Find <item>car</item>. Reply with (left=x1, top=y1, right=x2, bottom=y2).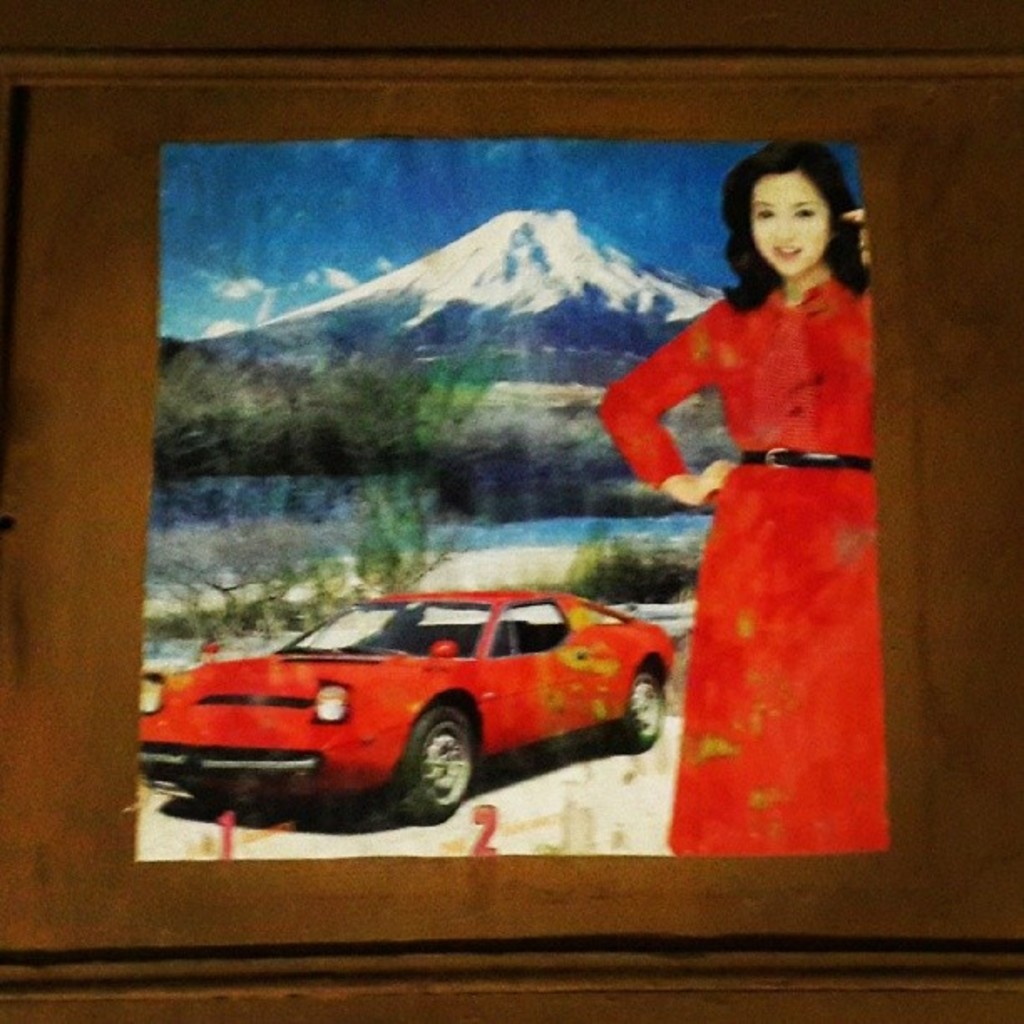
(left=139, top=591, right=676, bottom=827).
